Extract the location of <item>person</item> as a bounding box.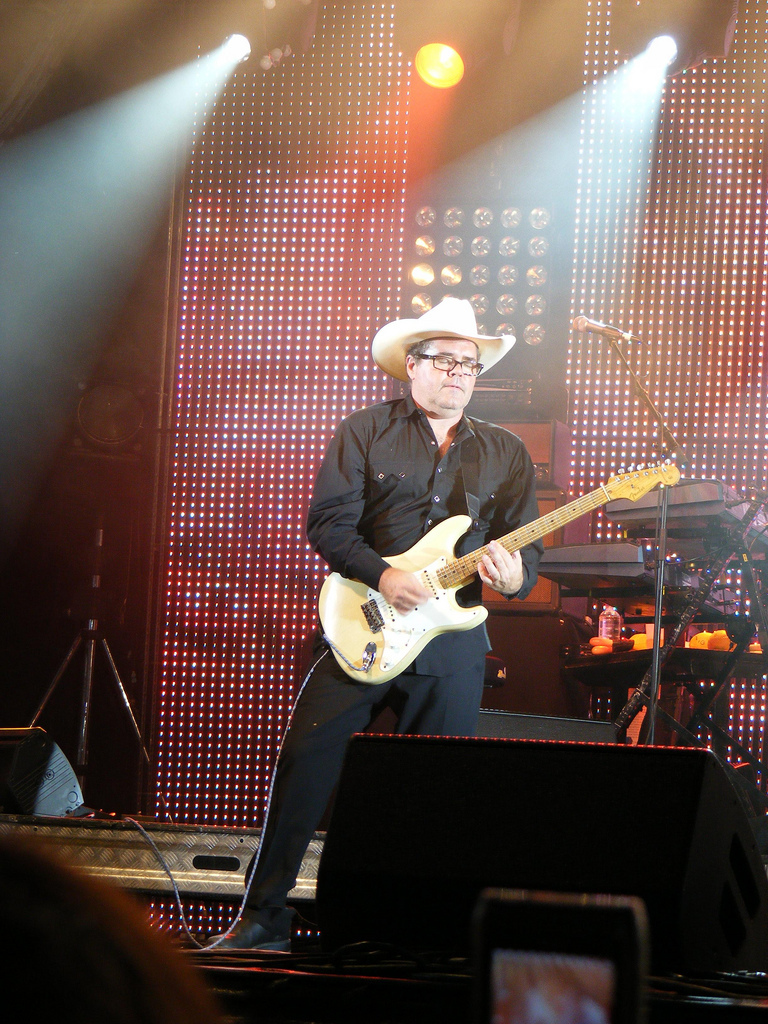
[x1=193, y1=289, x2=546, y2=960].
